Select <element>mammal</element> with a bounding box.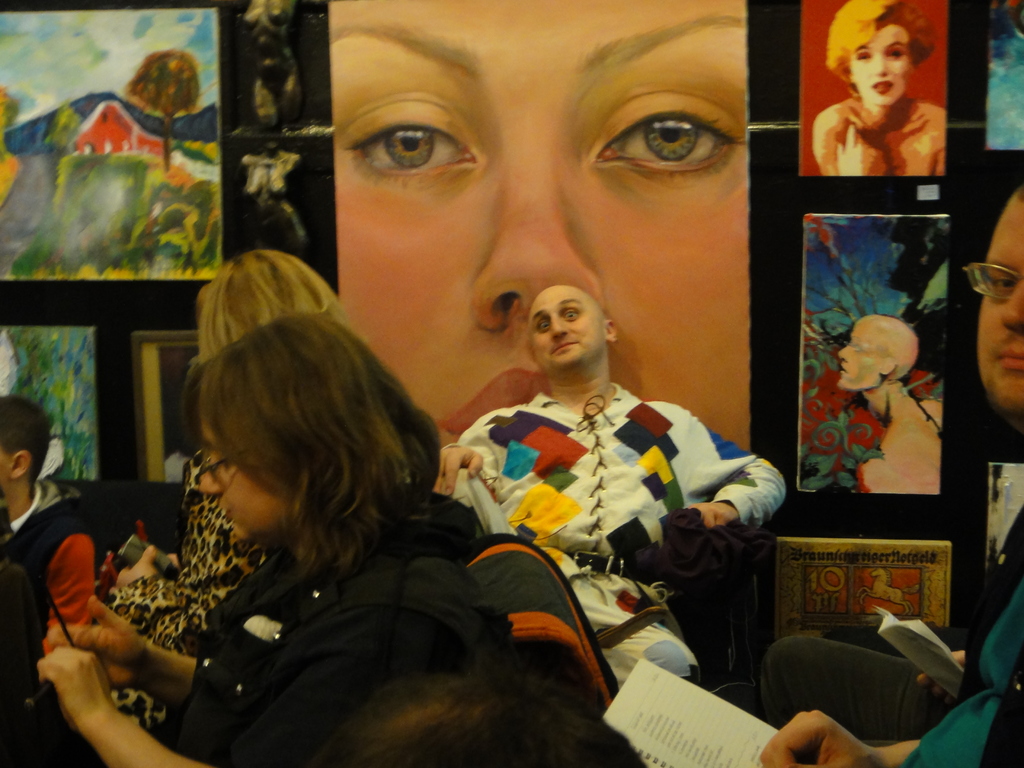
box=[0, 395, 93, 659].
